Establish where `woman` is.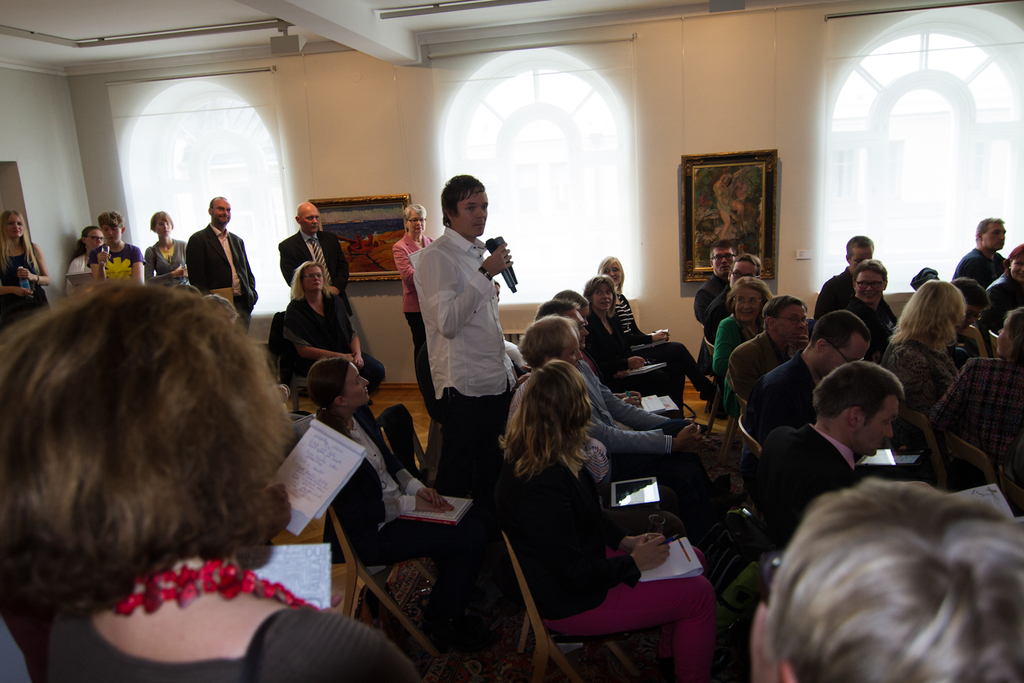
Established at [x1=850, y1=260, x2=897, y2=348].
